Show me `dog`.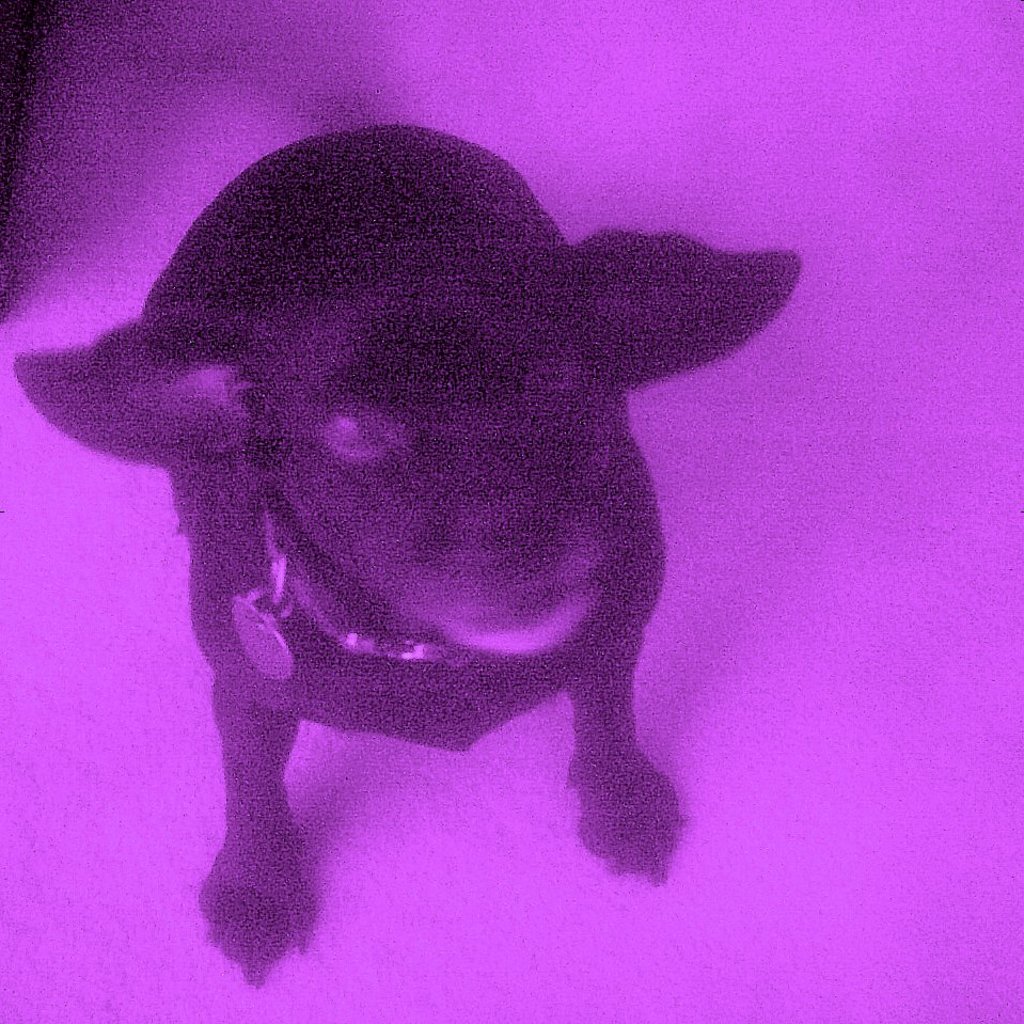
`dog` is here: <region>6, 126, 804, 984</region>.
